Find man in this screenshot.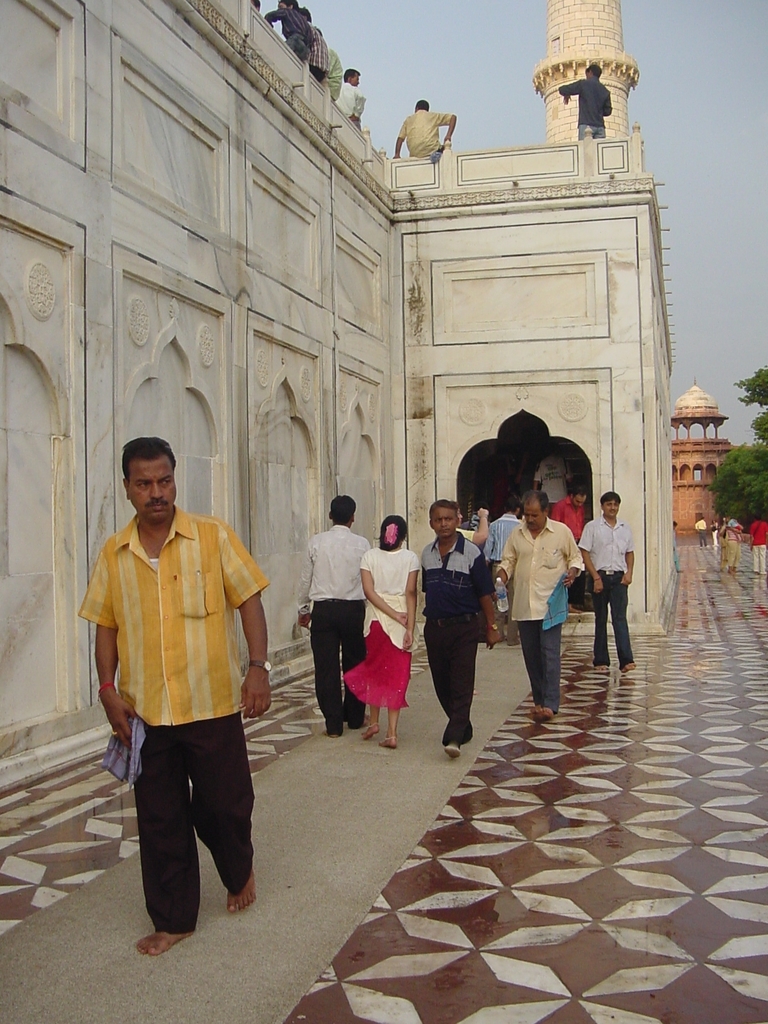
The bounding box for man is box(497, 488, 588, 724).
